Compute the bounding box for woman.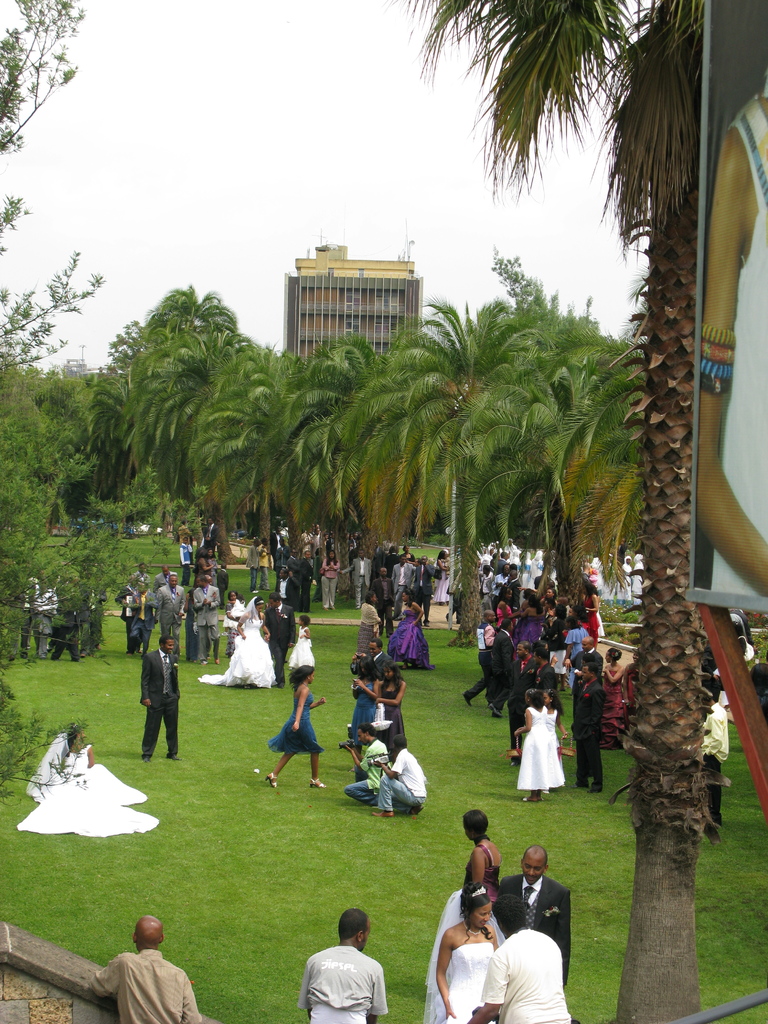
BBox(431, 550, 450, 606).
